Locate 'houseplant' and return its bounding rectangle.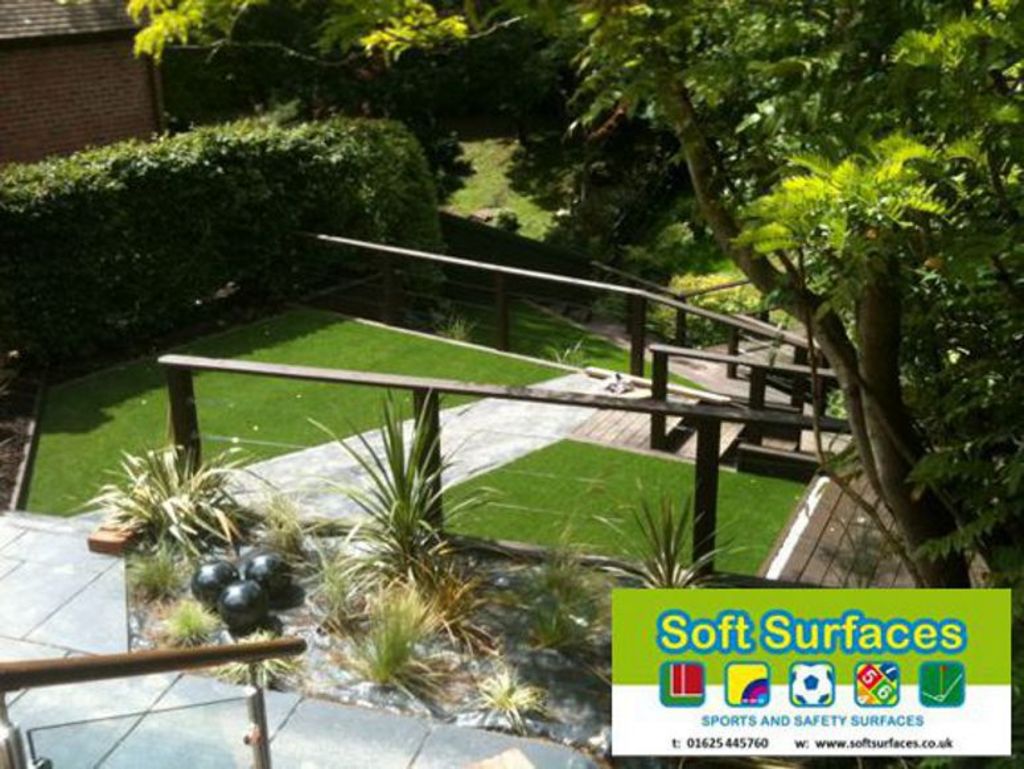
{"x1": 293, "y1": 386, "x2": 495, "y2": 556}.
